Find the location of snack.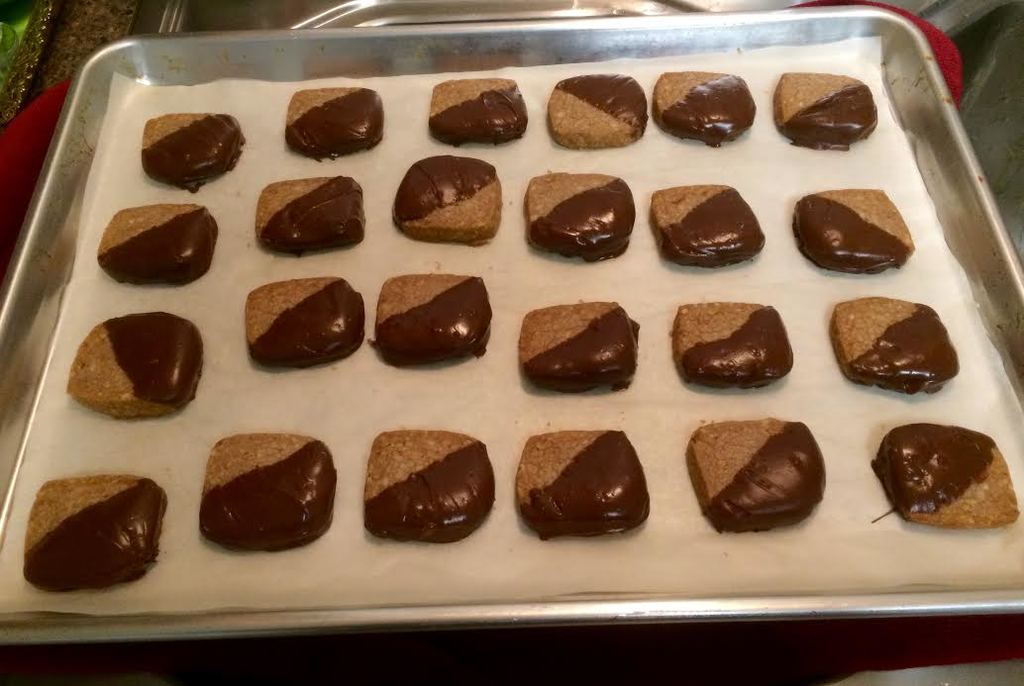
Location: 286, 89, 385, 158.
